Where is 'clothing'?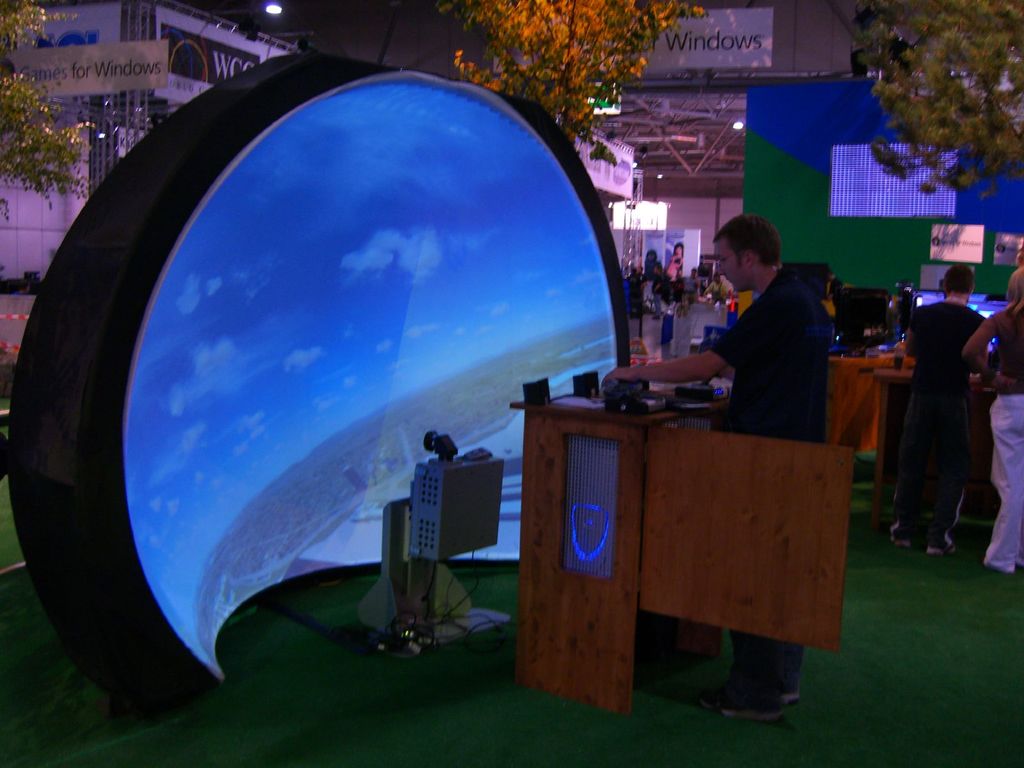
[717,275,831,705].
